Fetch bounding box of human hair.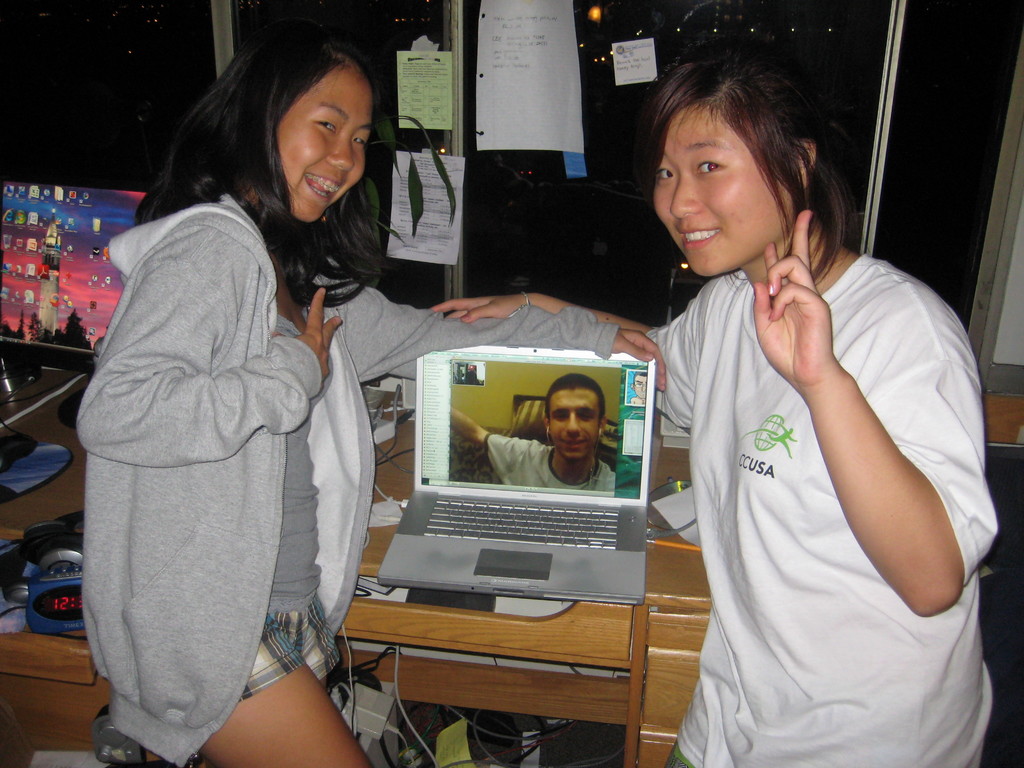
Bbox: (641, 54, 845, 282).
